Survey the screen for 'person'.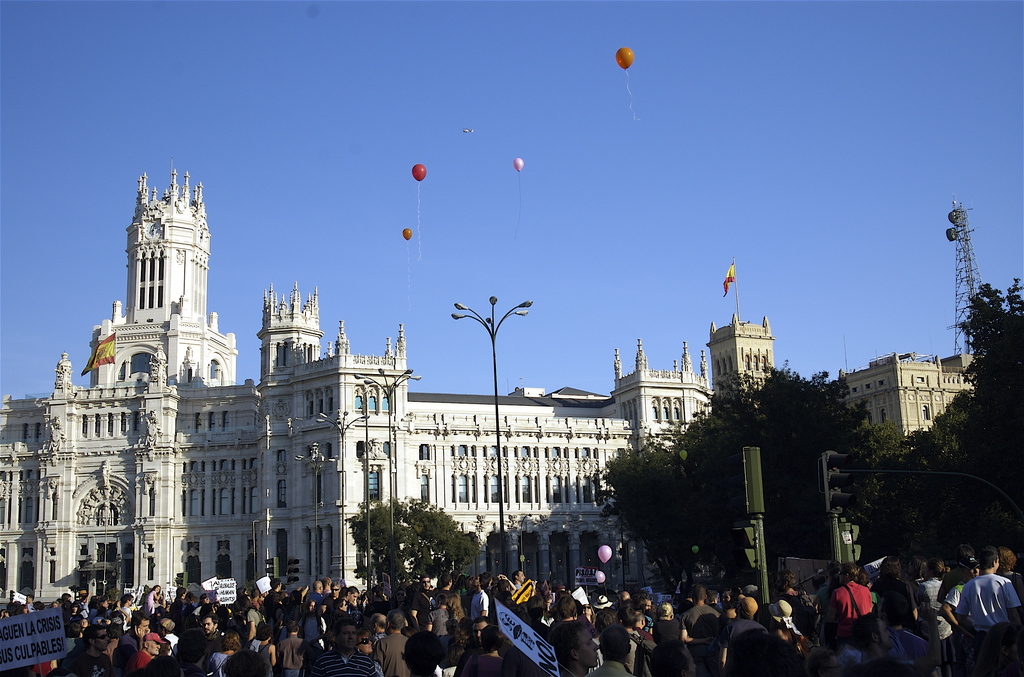
Survey found: [88,595,97,617].
